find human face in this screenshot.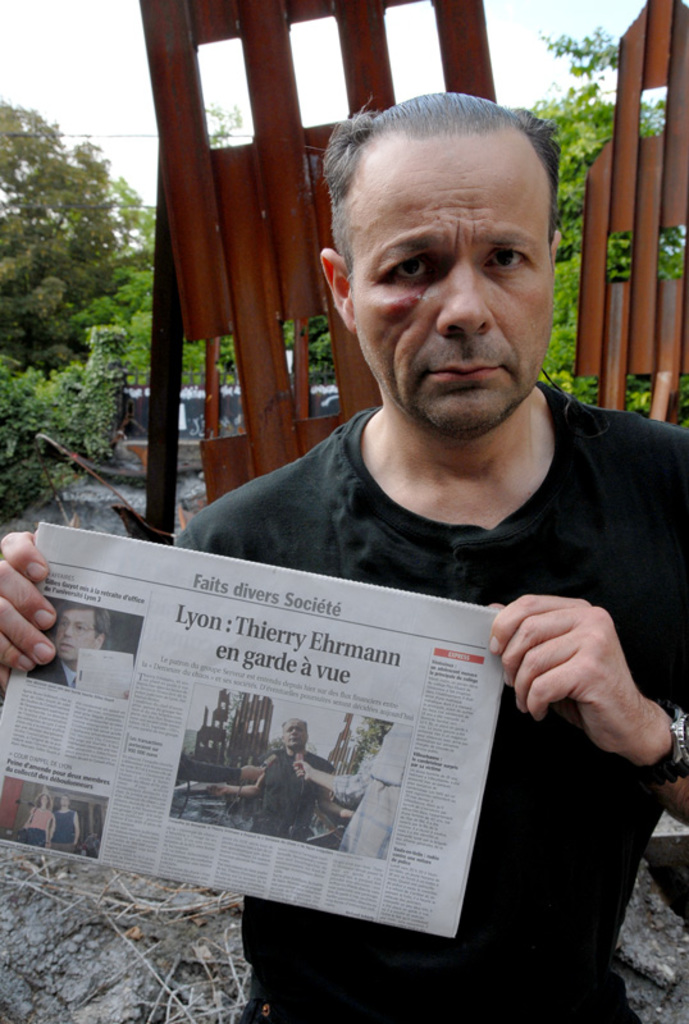
The bounding box for human face is select_region(283, 717, 305, 750).
